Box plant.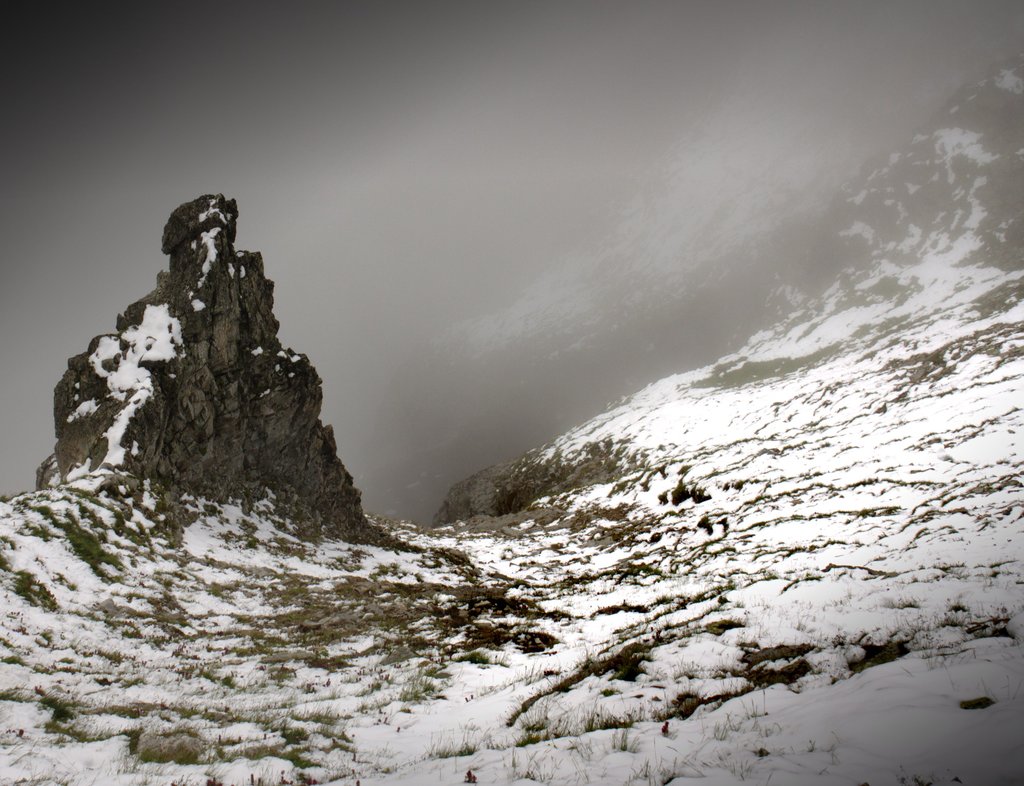
bbox(462, 642, 489, 667).
